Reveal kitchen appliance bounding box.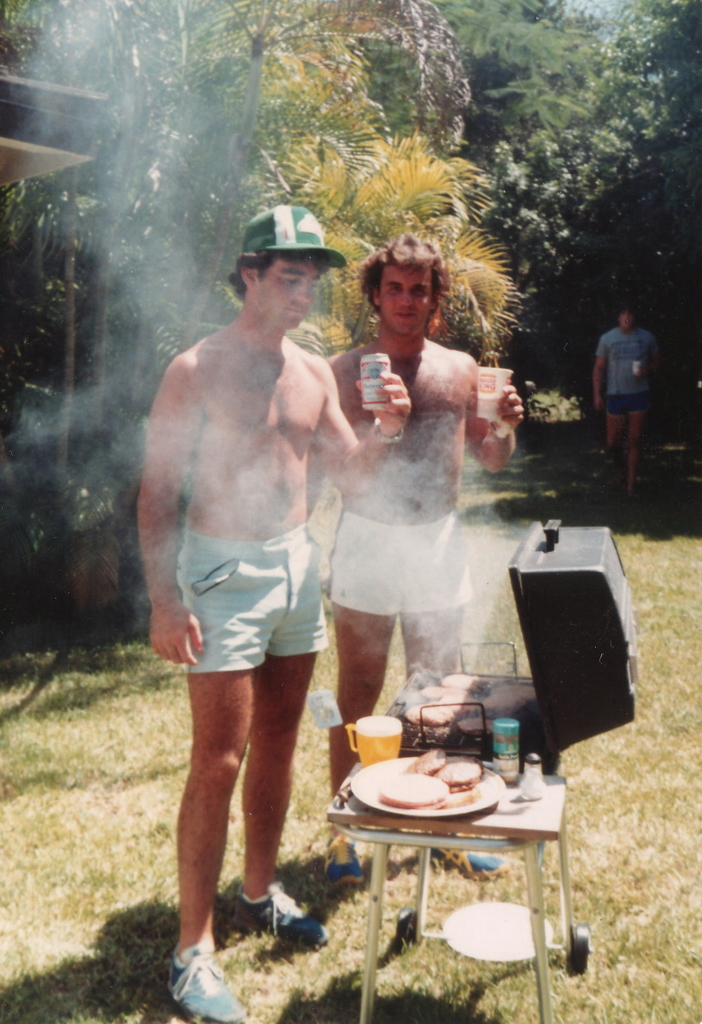
Revealed: box=[382, 522, 639, 776].
